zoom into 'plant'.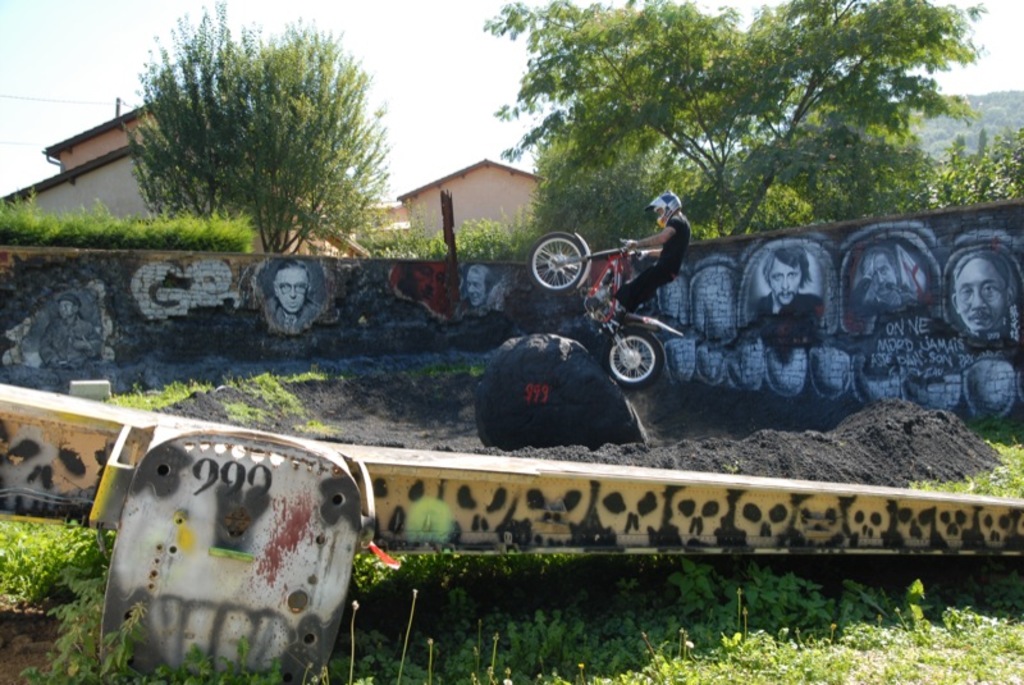
Zoom target: {"x1": 146, "y1": 644, "x2": 289, "y2": 684}.
